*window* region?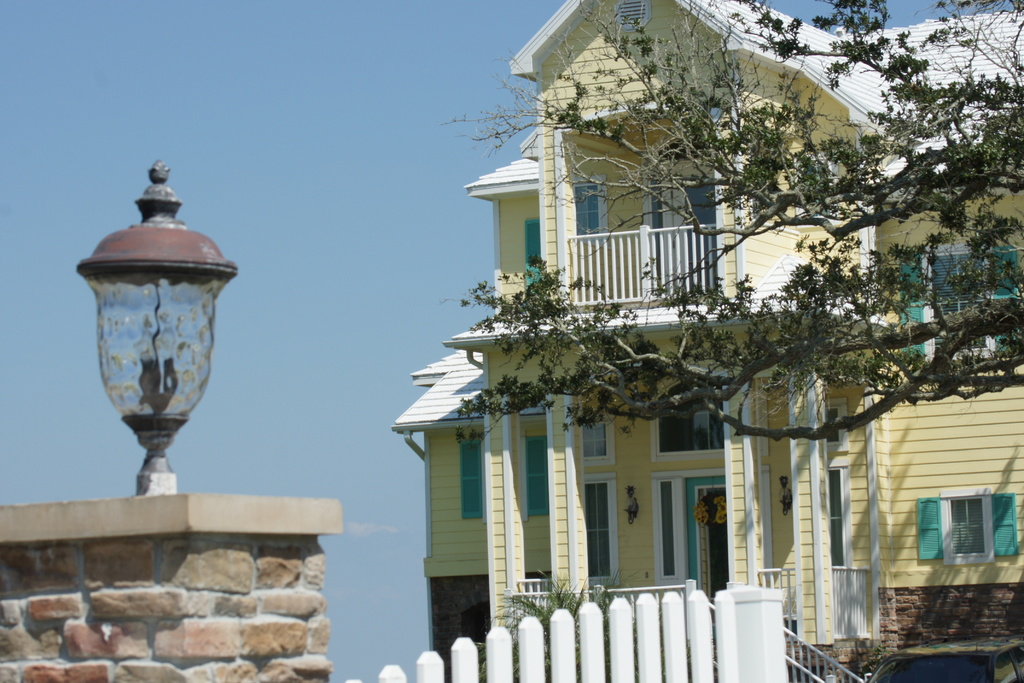
bbox=[525, 222, 540, 288]
